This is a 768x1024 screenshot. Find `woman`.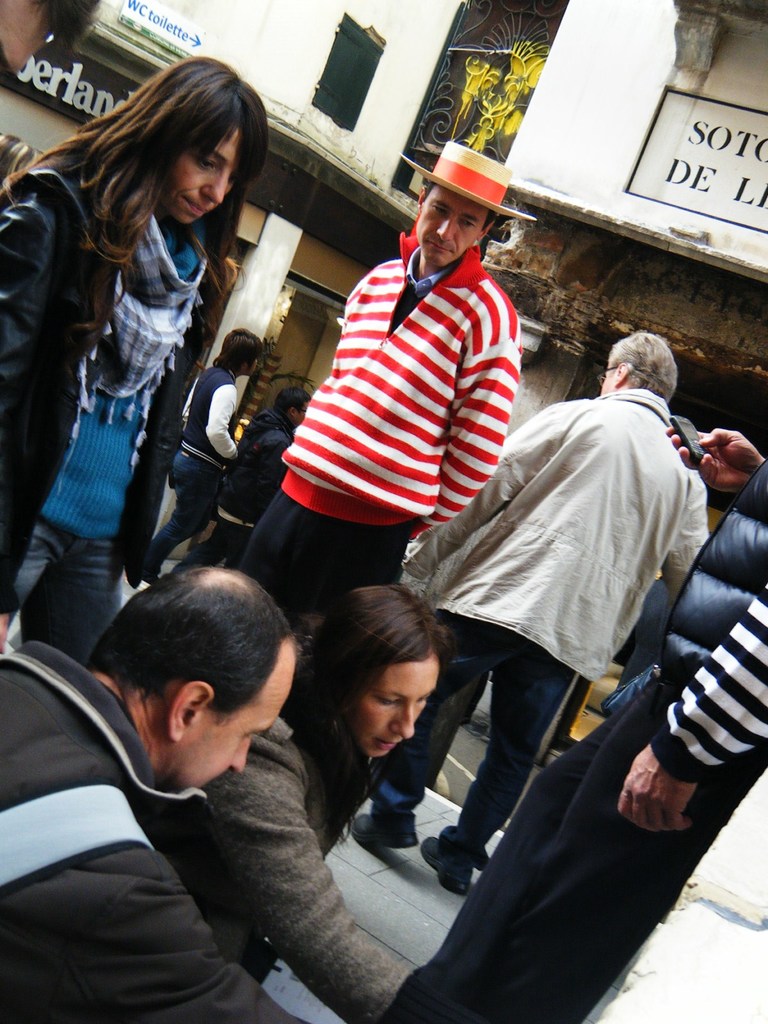
Bounding box: region(8, 72, 267, 678).
